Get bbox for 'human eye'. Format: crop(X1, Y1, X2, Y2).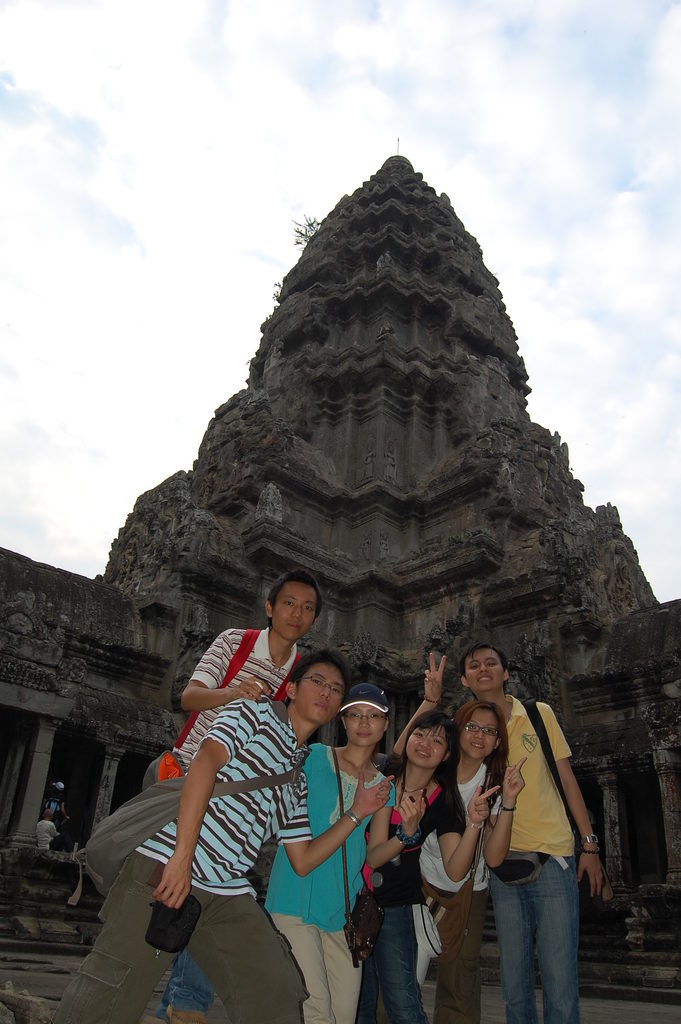
crop(466, 664, 480, 669).
